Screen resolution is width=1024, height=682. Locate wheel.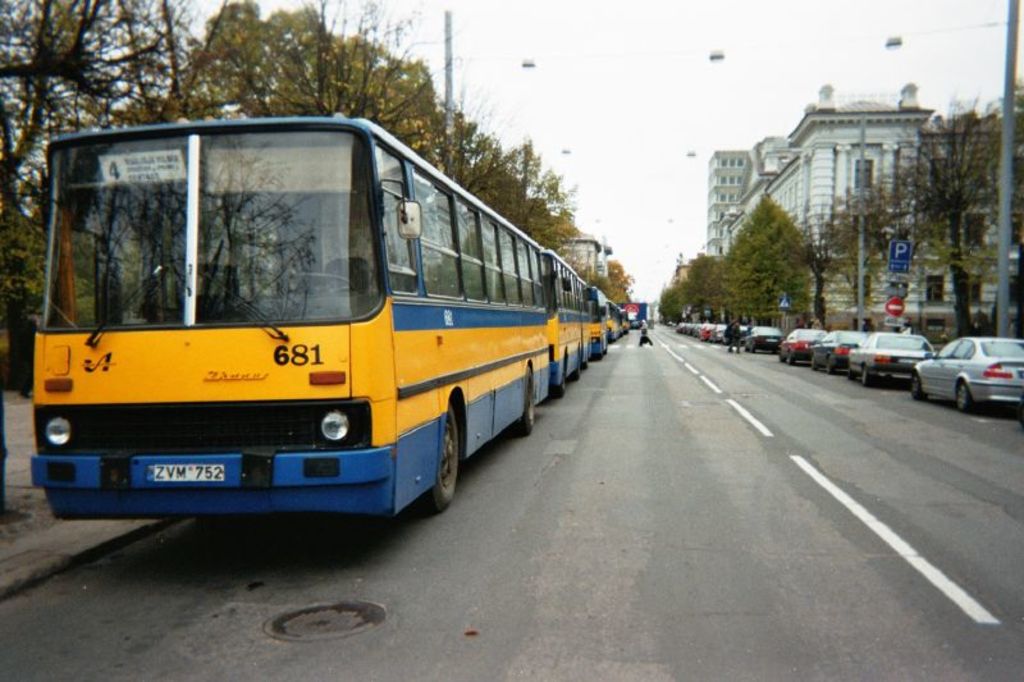
577,361,588,370.
